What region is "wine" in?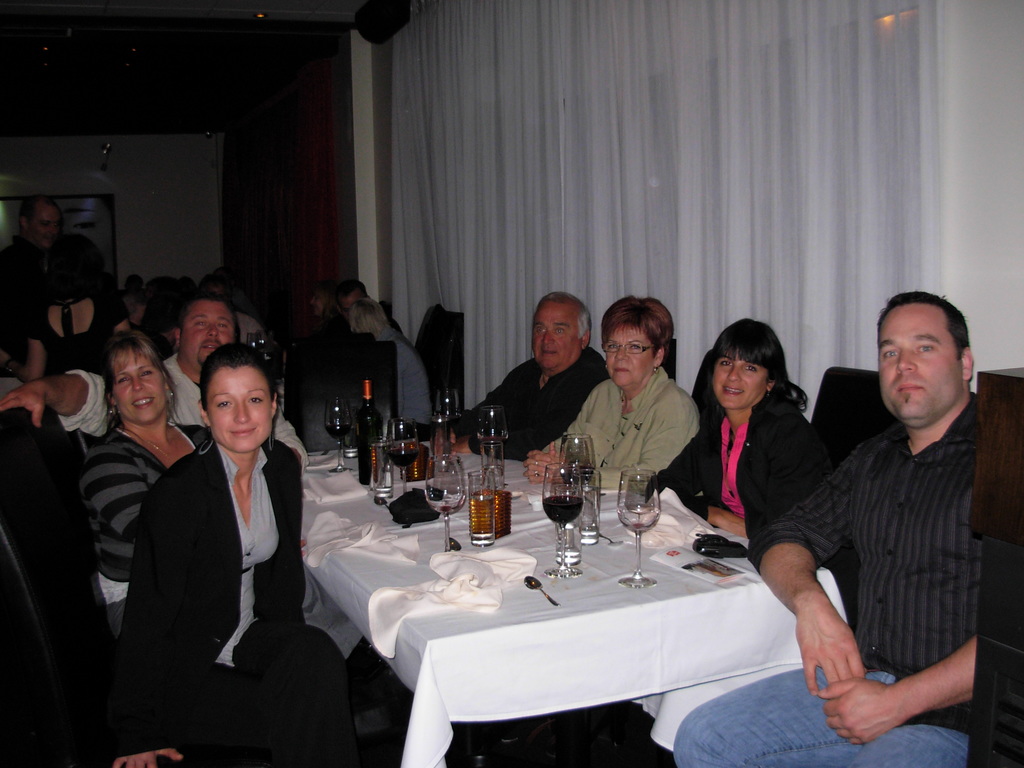
select_region(323, 422, 351, 440).
